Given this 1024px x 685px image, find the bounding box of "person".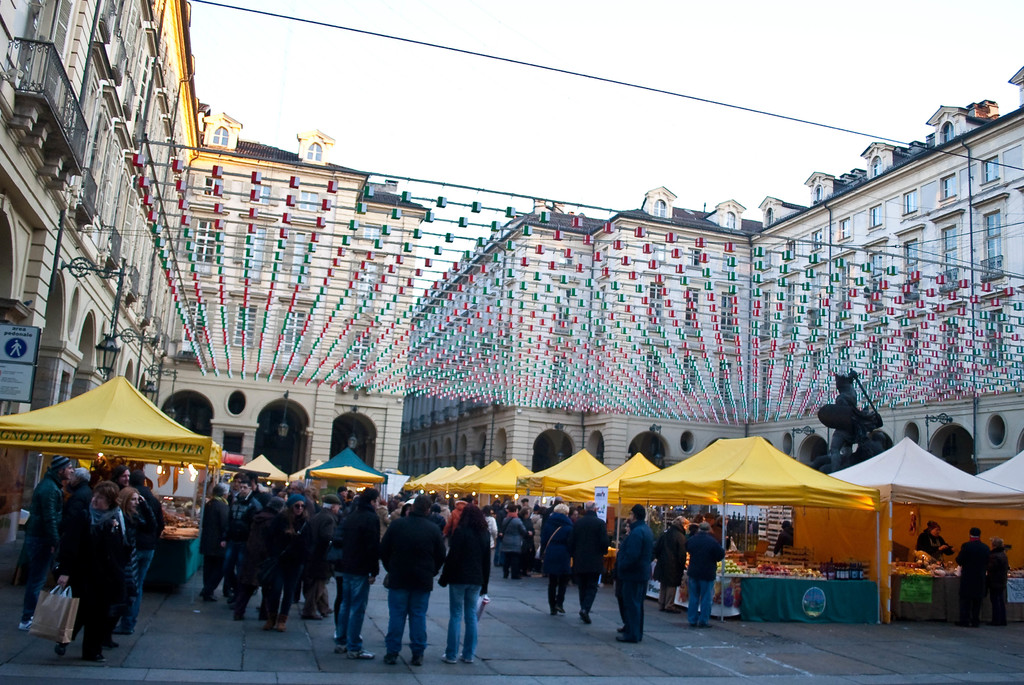
box(687, 520, 731, 625).
